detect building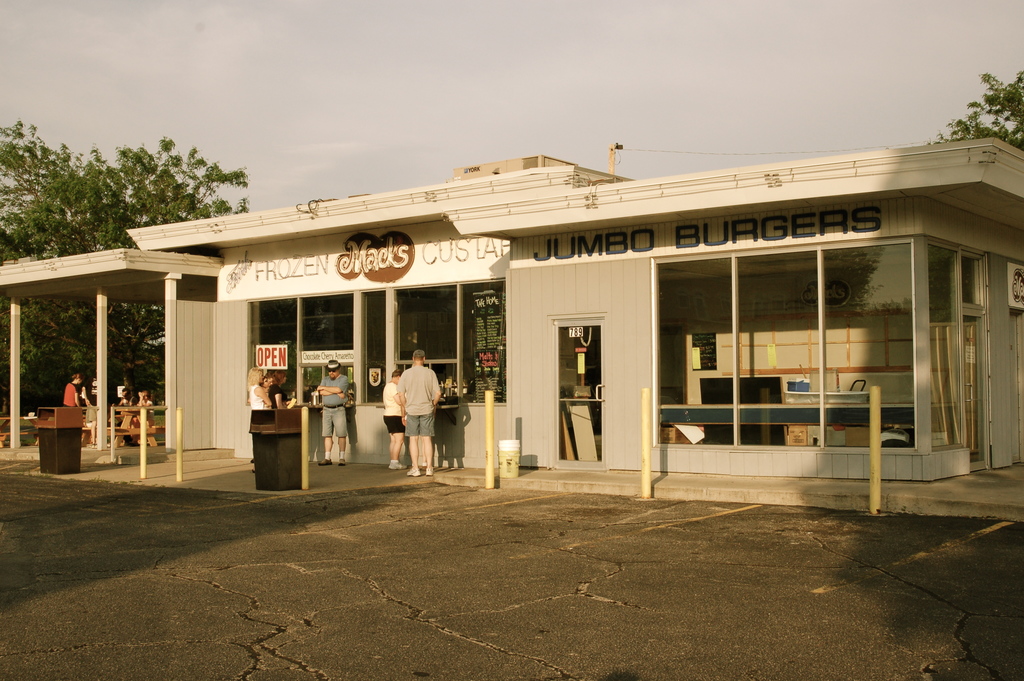
bbox=[0, 136, 1023, 486]
